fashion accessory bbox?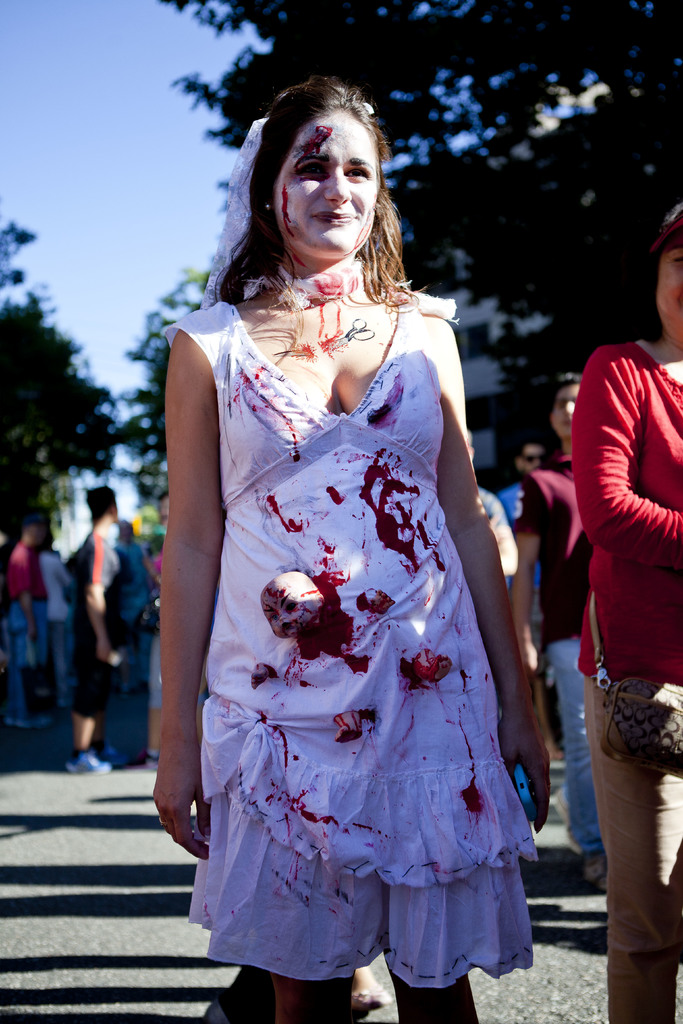
Rect(159, 111, 269, 342)
